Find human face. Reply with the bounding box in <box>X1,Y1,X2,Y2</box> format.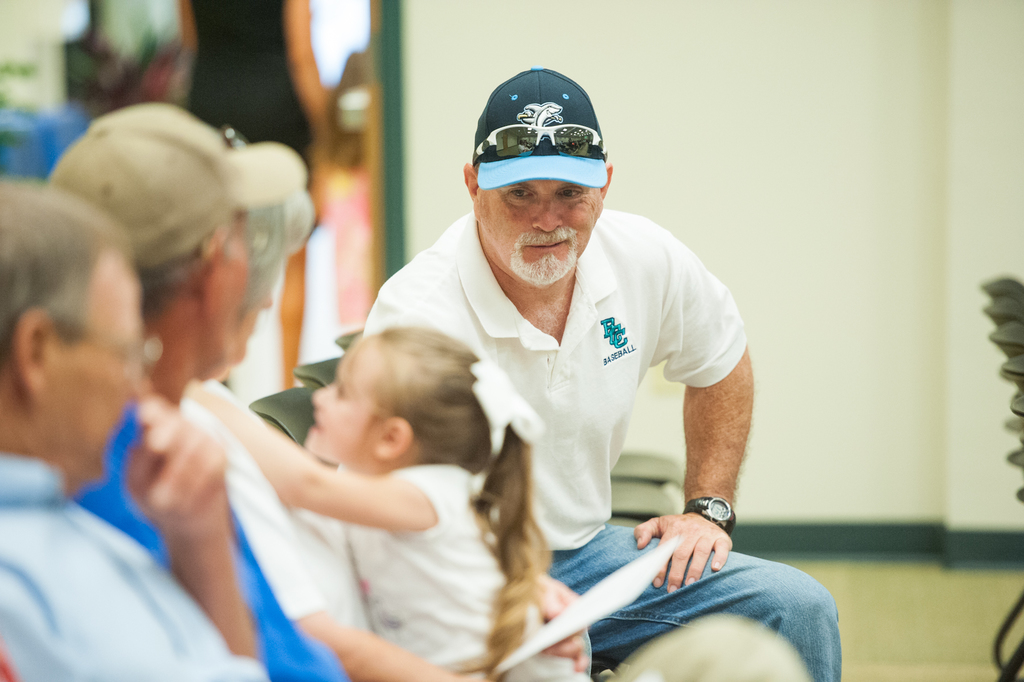
<box>478,179,603,290</box>.
